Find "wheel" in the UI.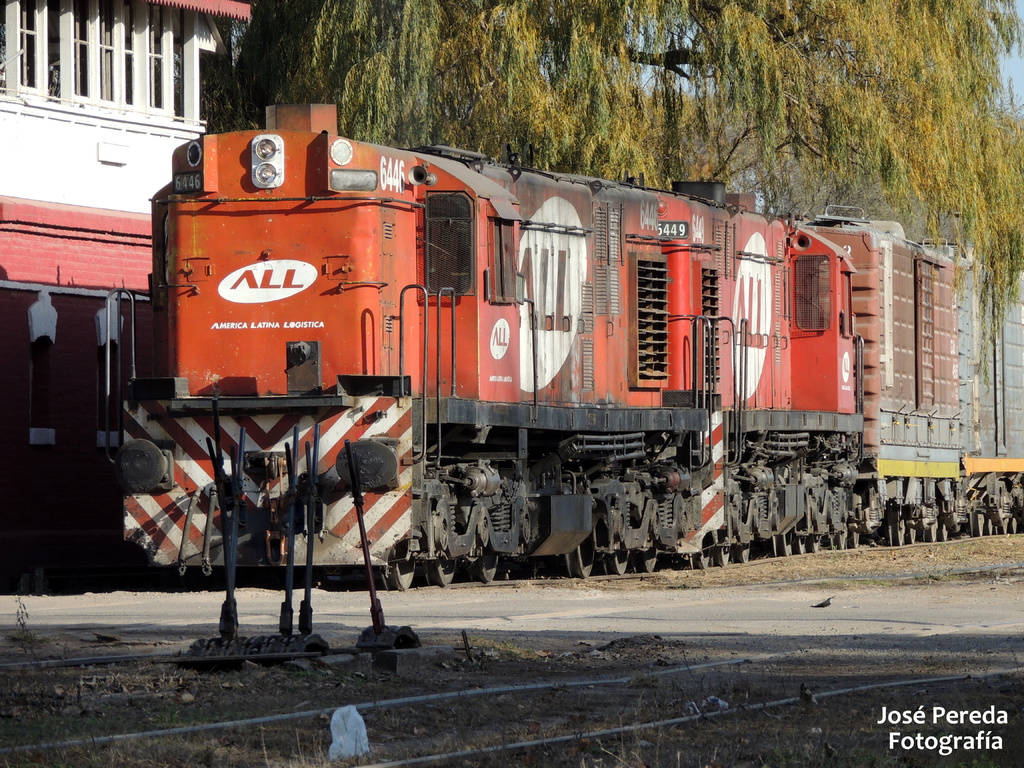
UI element at 927, 520, 939, 542.
